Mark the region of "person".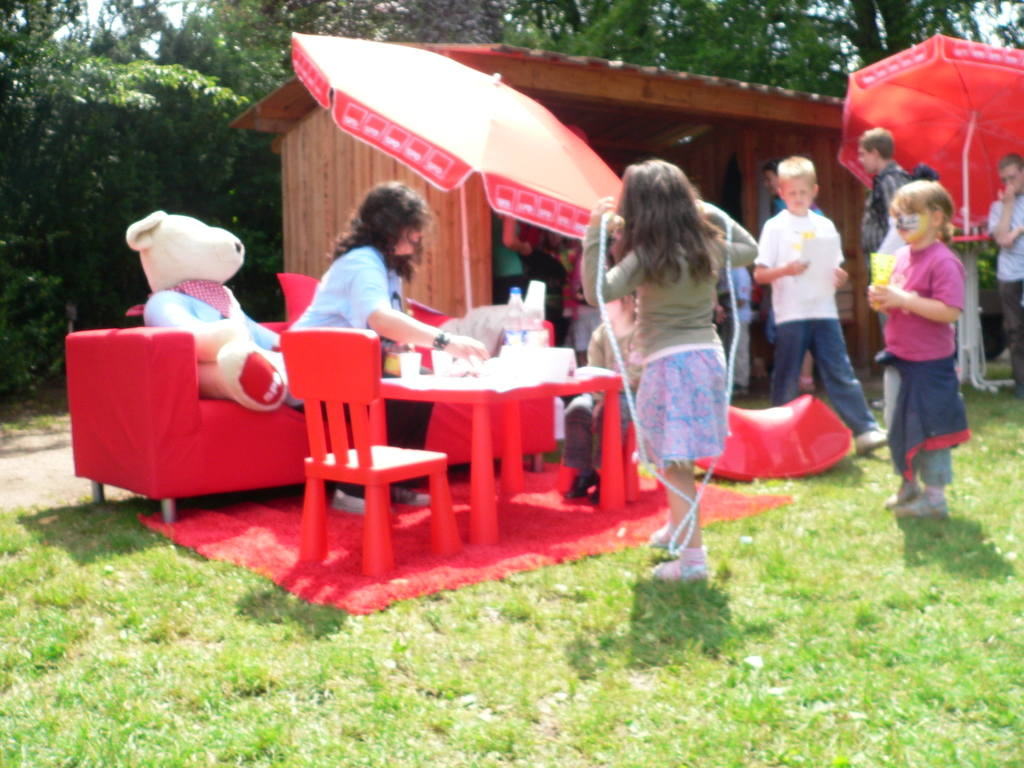
Region: (579,156,764,572).
